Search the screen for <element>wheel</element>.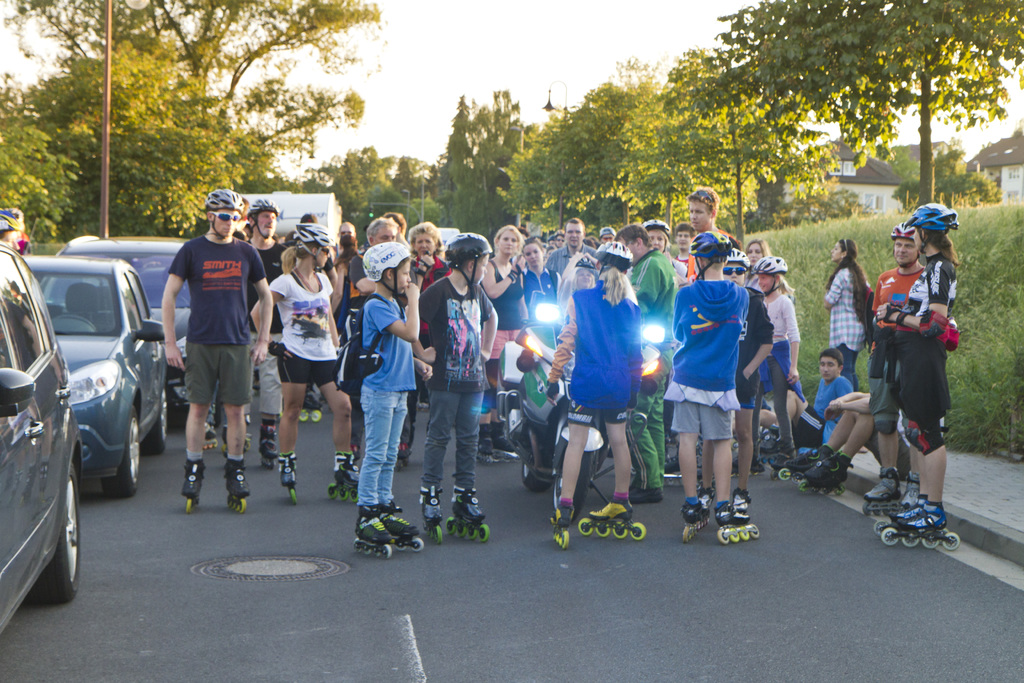
Found at [461,520,467,537].
